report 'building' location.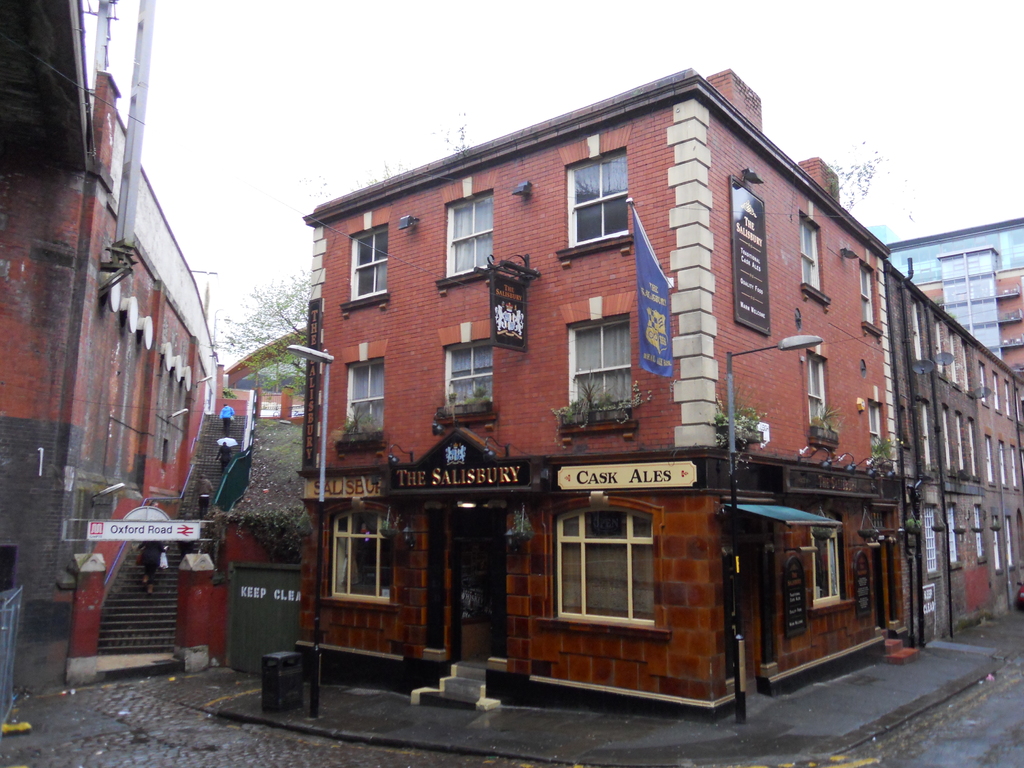
Report: 308/67/897/726.
